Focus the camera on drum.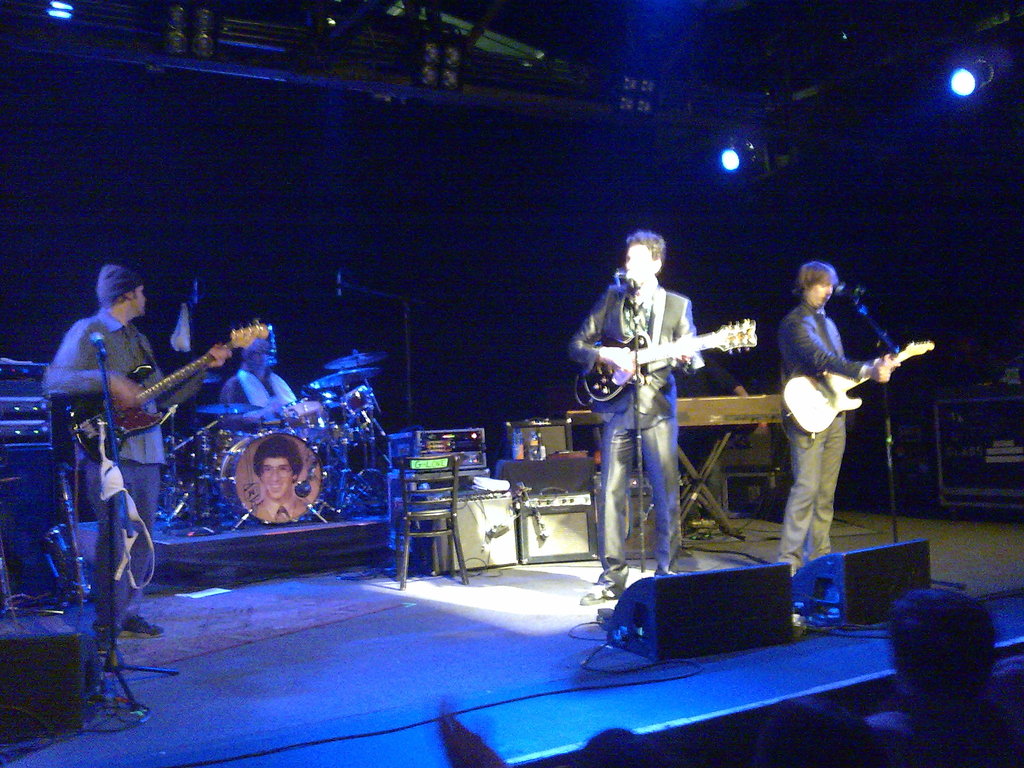
Focus region: [326, 385, 374, 430].
